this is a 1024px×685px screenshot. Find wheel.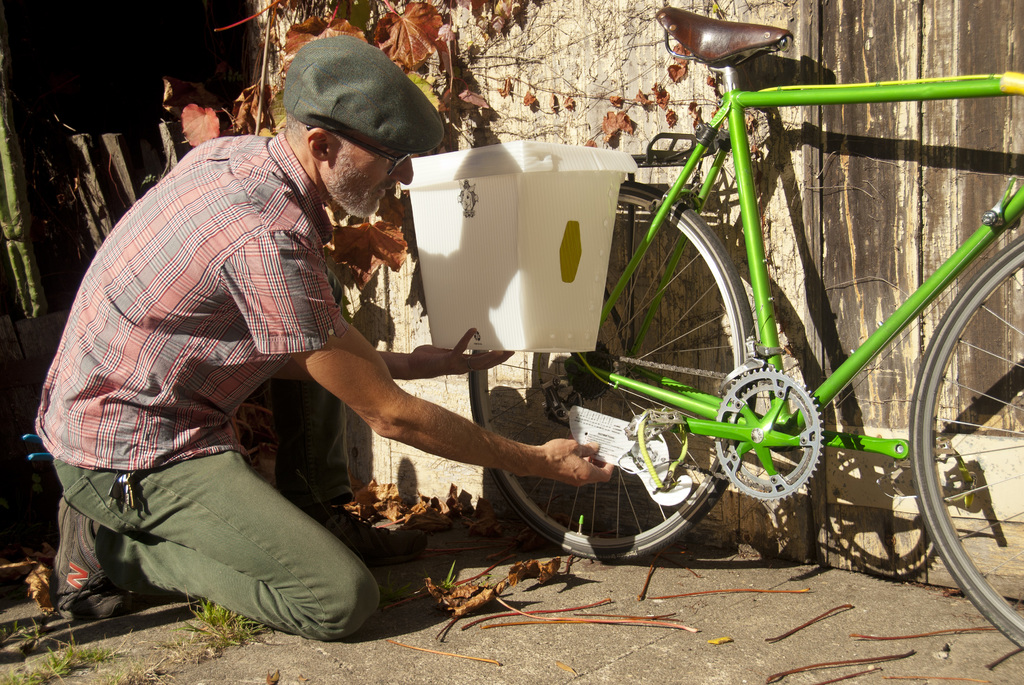
Bounding box: Rect(467, 187, 757, 562).
